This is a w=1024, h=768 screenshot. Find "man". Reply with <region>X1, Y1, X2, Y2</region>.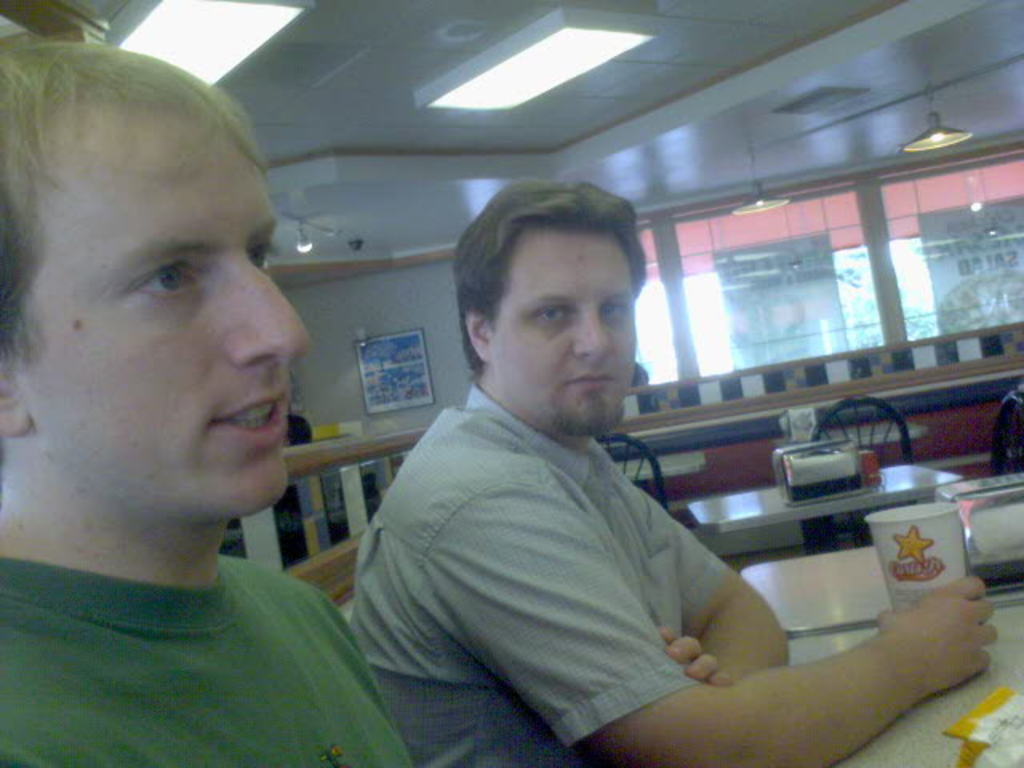
<region>346, 179, 997, 766</region>.
